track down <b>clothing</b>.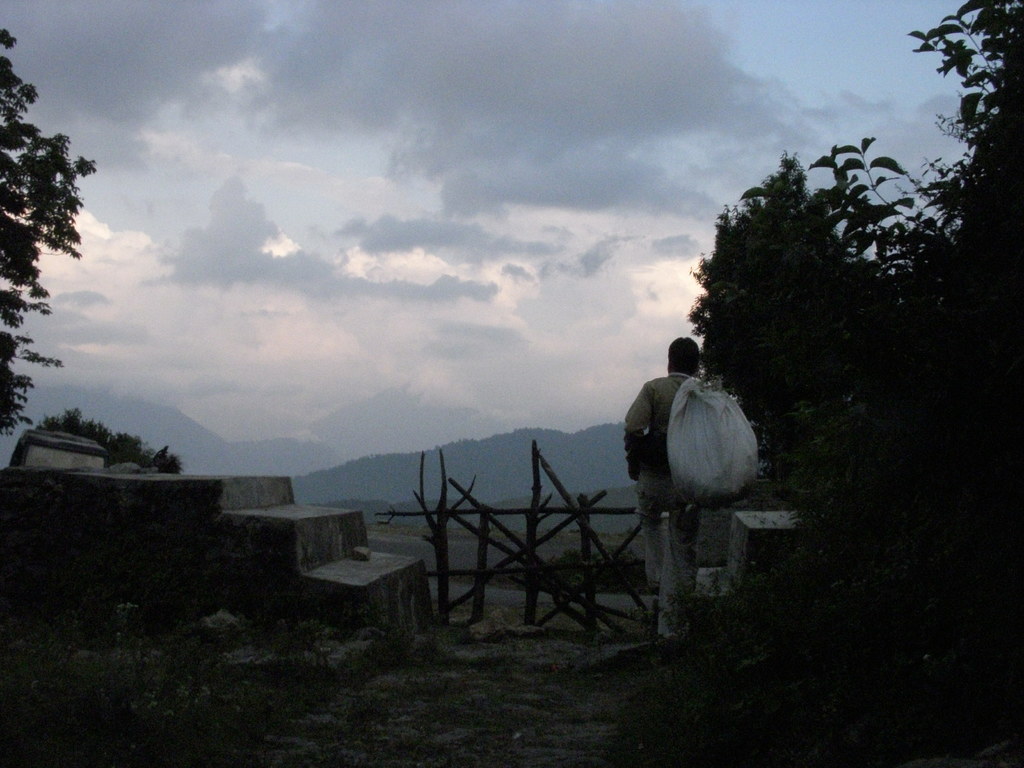
Tracked to (left=625, top=372, right=702, bottom=635).
